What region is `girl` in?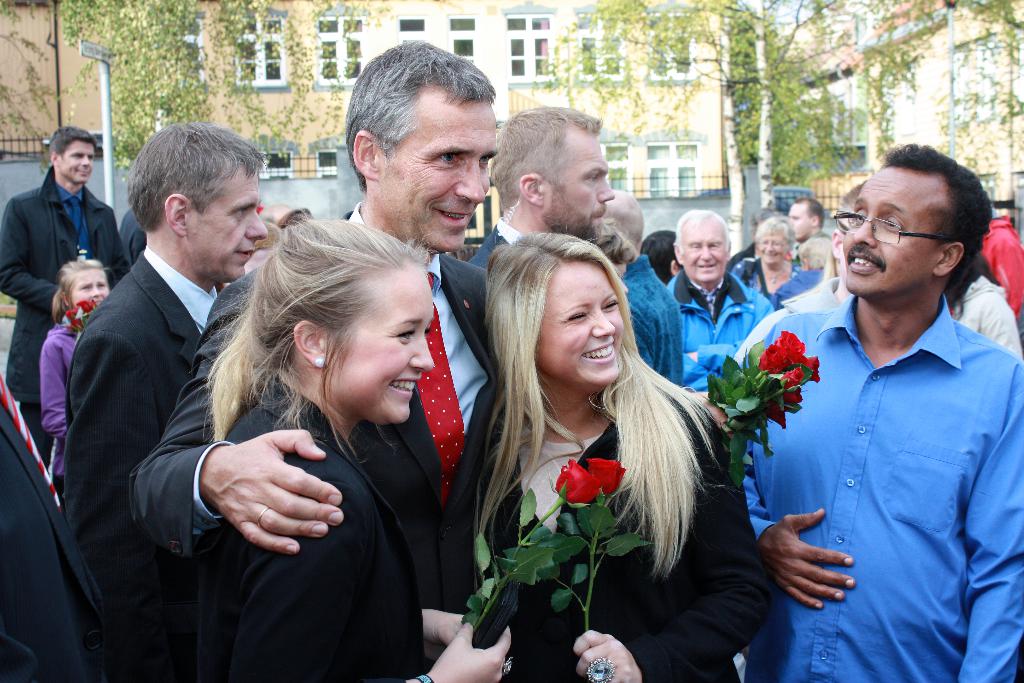
{"left": 36, "top": 261, "right": 102, "bottom": 499}.
